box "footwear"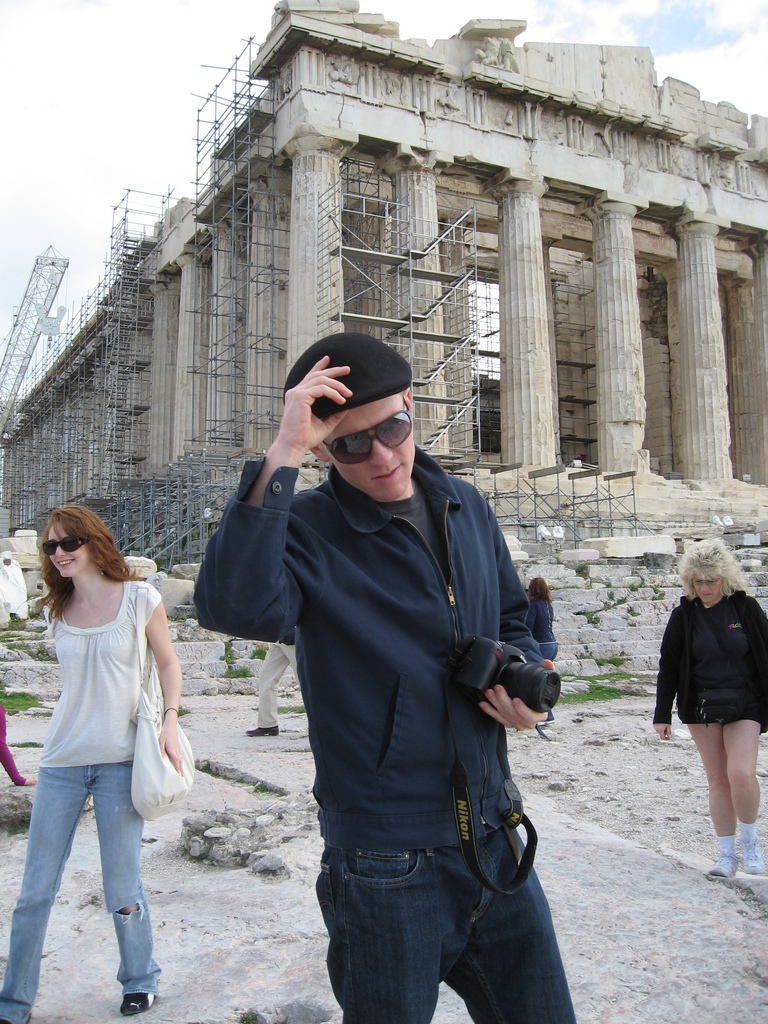
(239,720,281,739)
